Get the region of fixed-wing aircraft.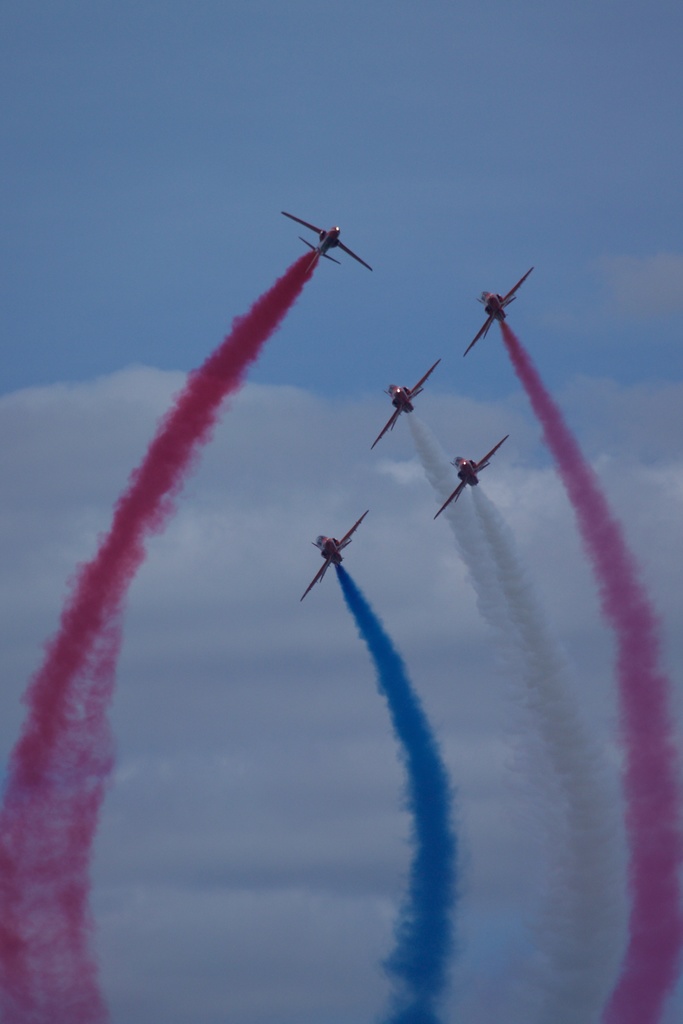
[304, 505, 374, 599].
